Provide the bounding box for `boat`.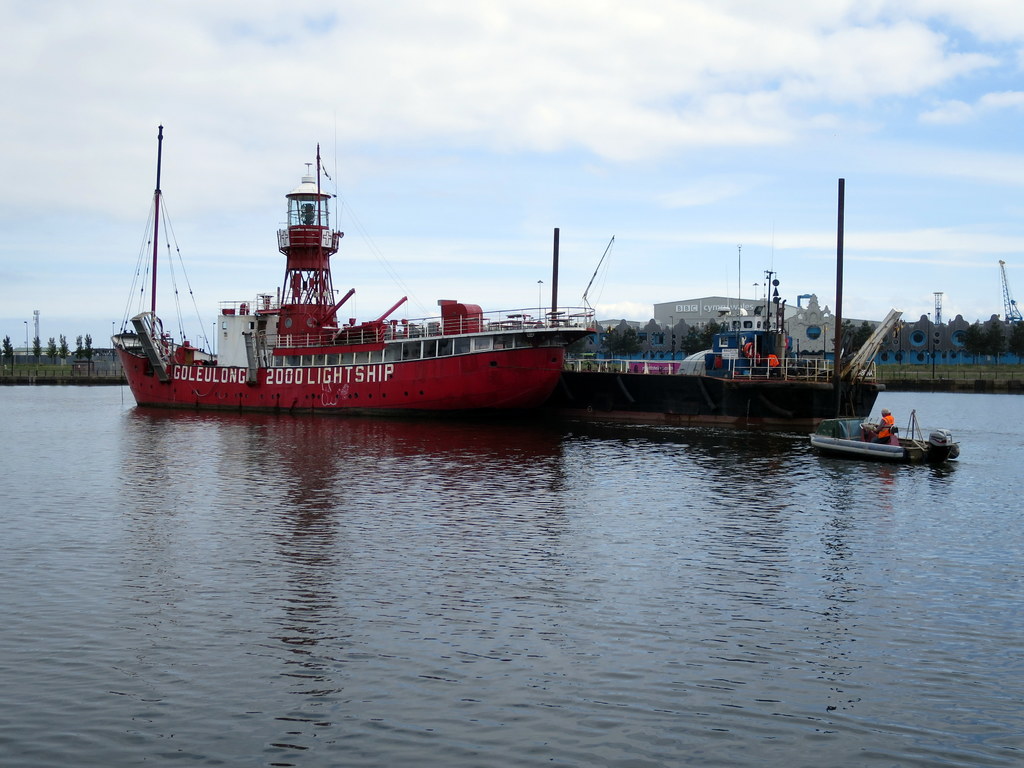
l=559, t=297, r=899, b=438.
